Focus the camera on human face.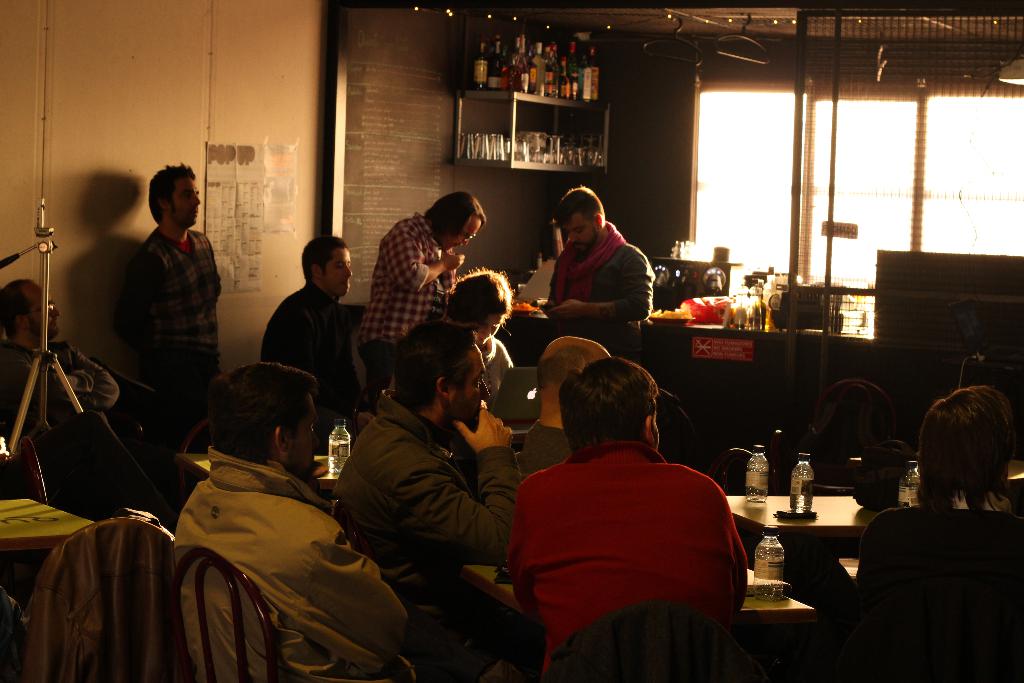
Focus region: l=324, t=249, r=352, b=296.
